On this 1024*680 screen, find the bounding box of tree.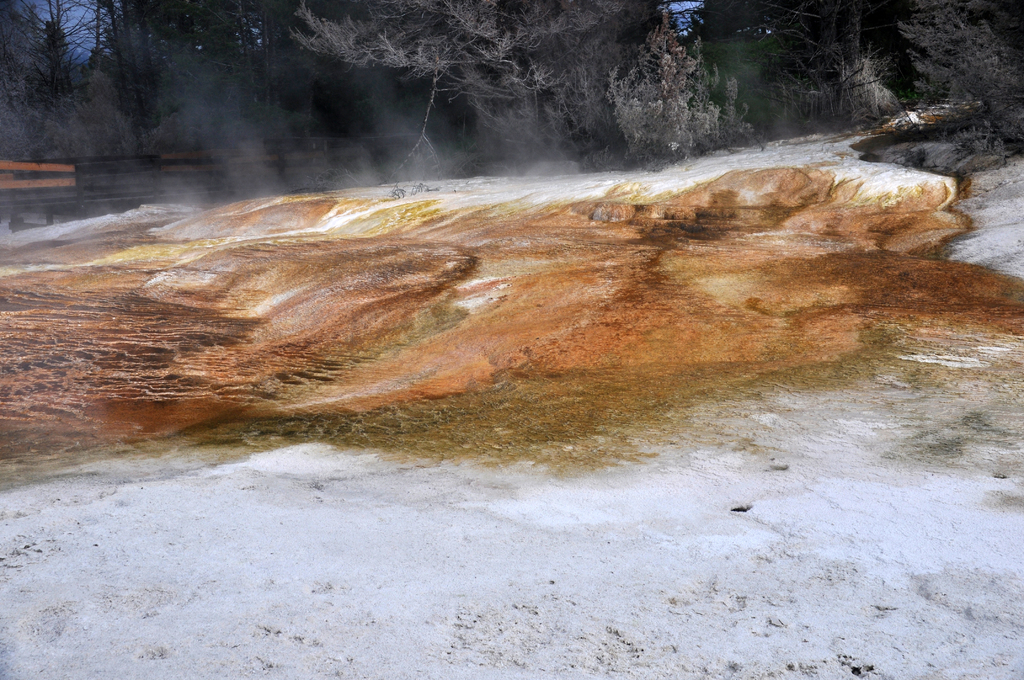
Bounding box: 0/0/204/189.
